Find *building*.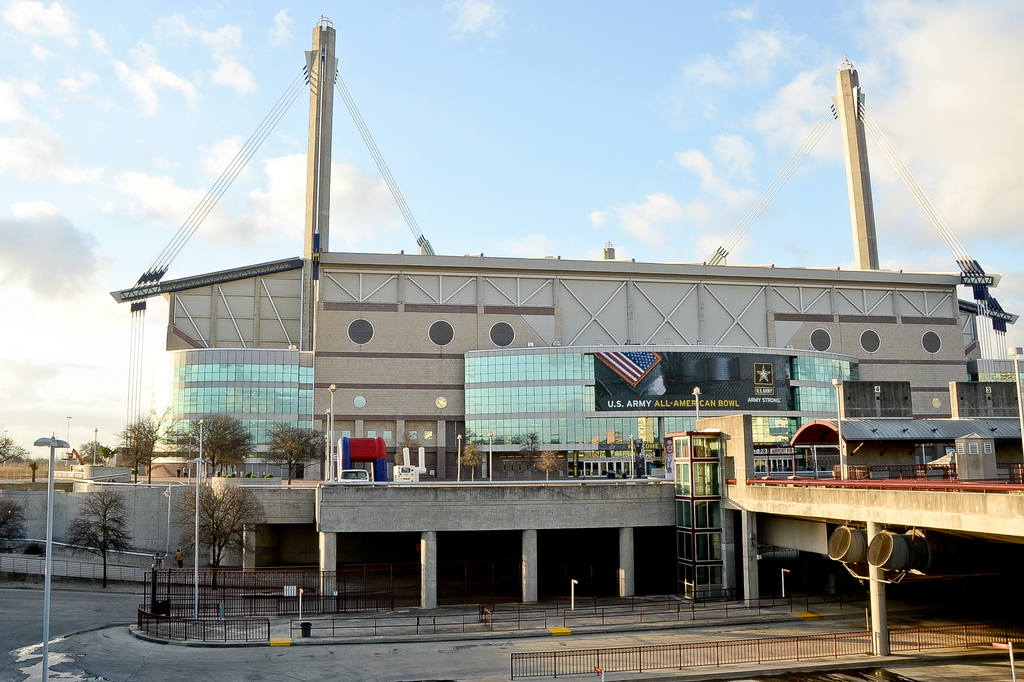
57:463:134:496.
